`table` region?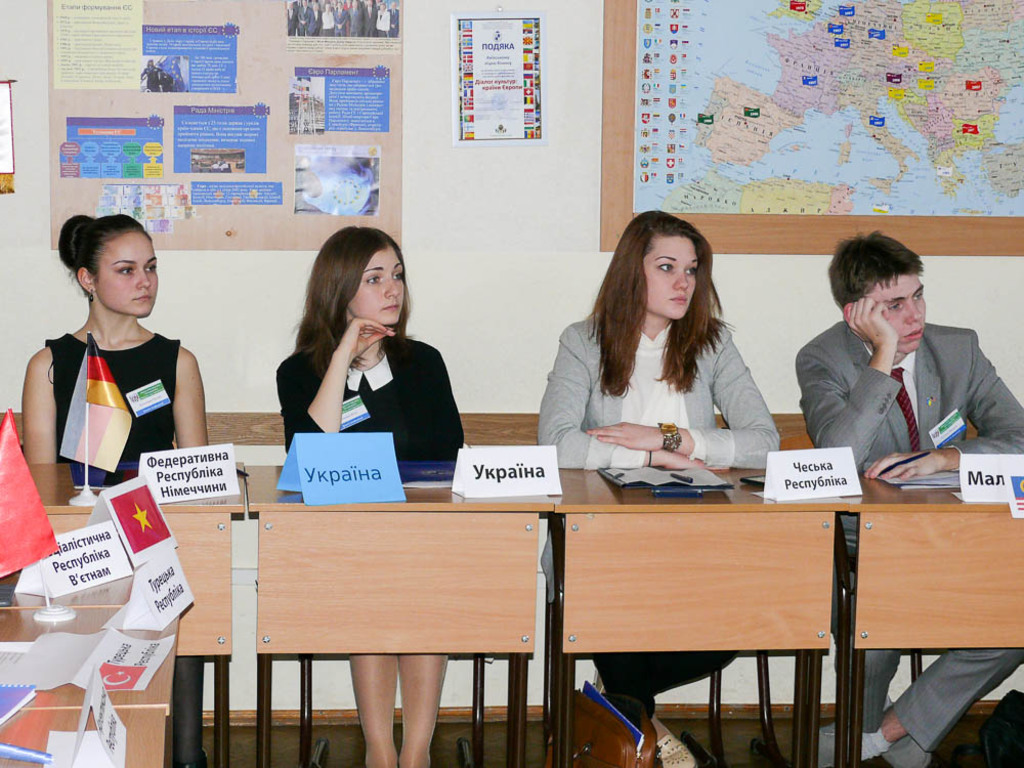
<region>842, 469, 1023, 767</region>
